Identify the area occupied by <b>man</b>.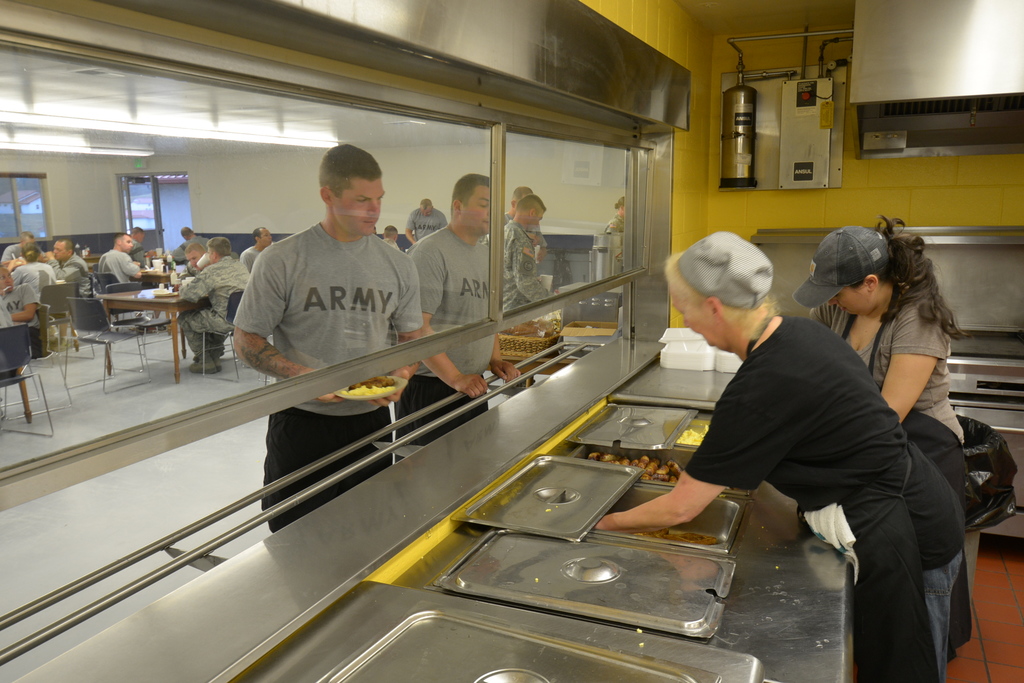
Area: (x1=235, y1=147, x2=425, y2=531).
